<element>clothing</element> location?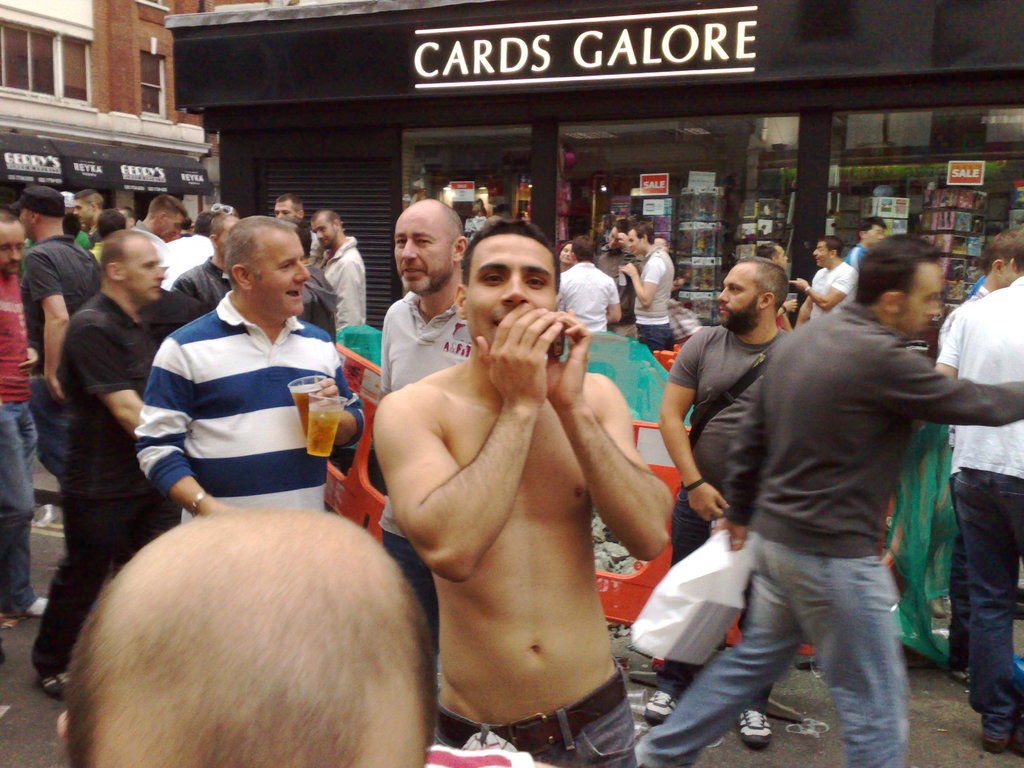
[893, 442, 974, 642]
